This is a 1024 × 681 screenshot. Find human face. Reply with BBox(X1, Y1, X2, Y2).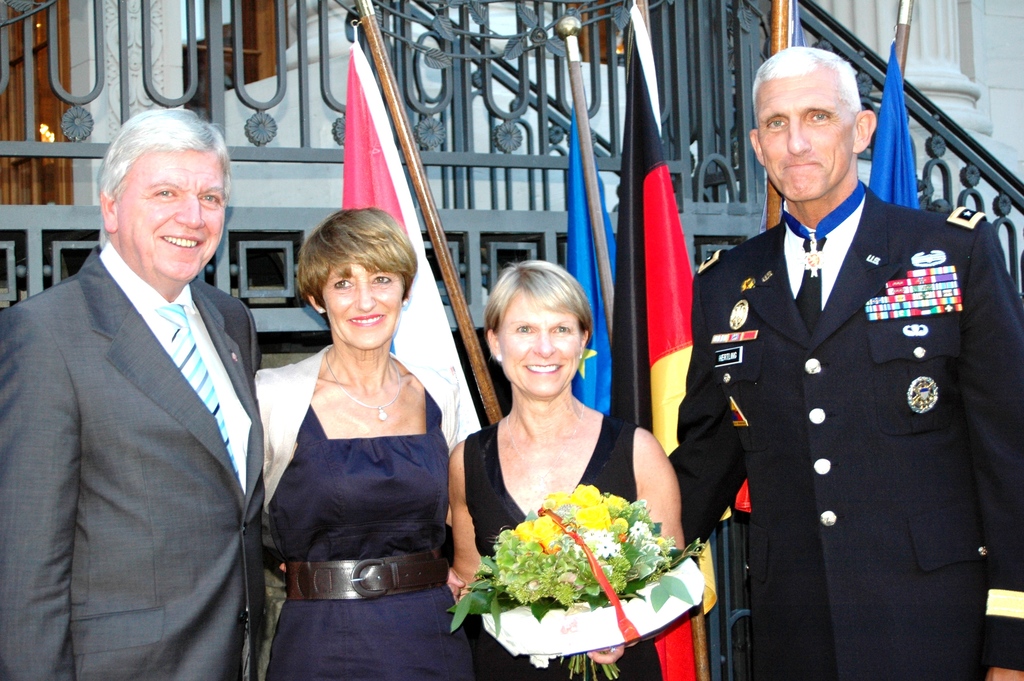
BBox(118, 154, 223, 282).
